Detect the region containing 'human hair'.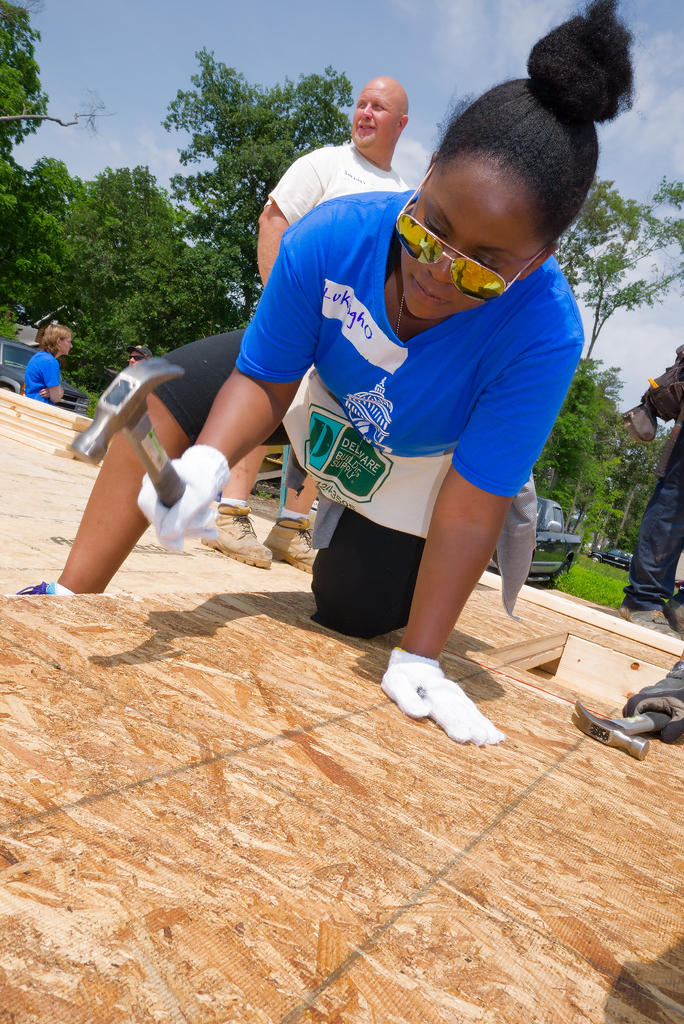
[x1=432, y1=0, x2=638, y2=250].
